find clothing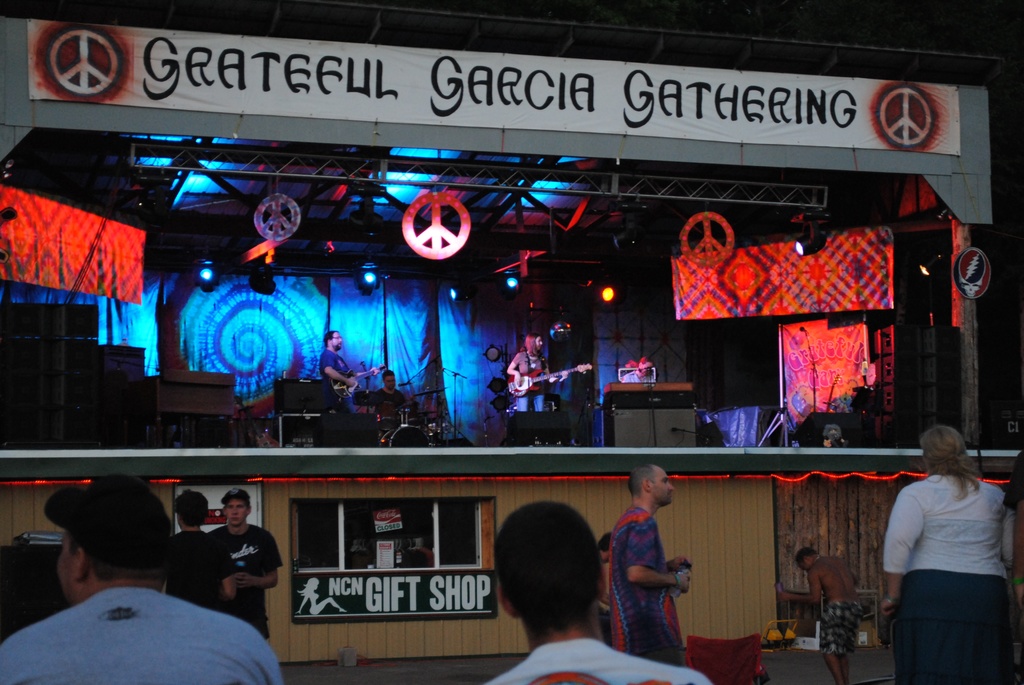
871 469 1021 684
